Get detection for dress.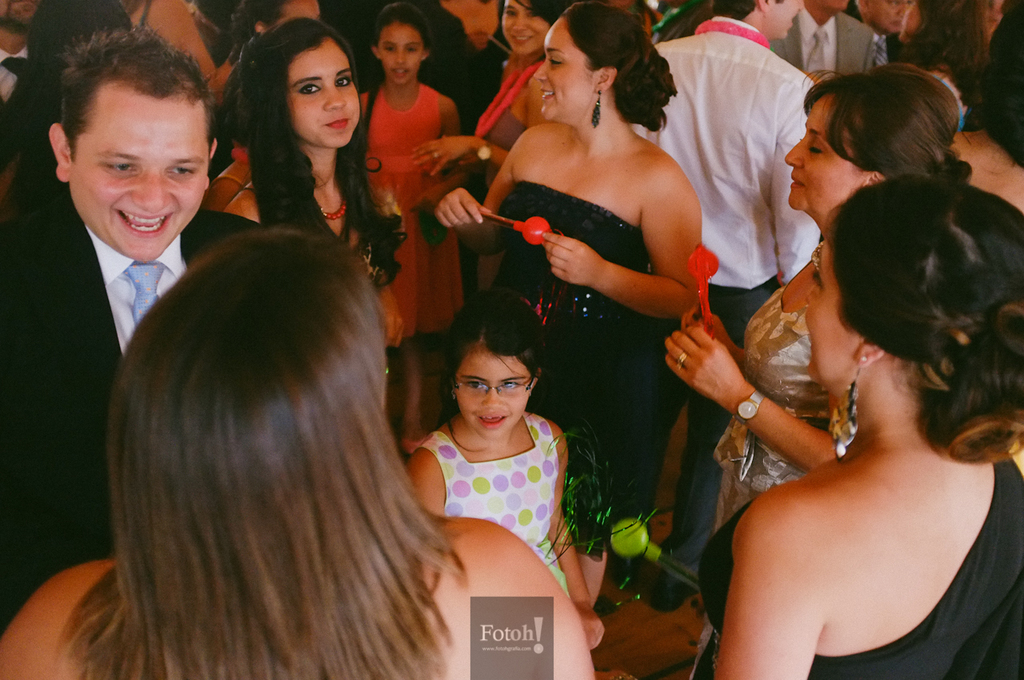
Detection: (x1=497, y1=180, x2=645, y2=572).
